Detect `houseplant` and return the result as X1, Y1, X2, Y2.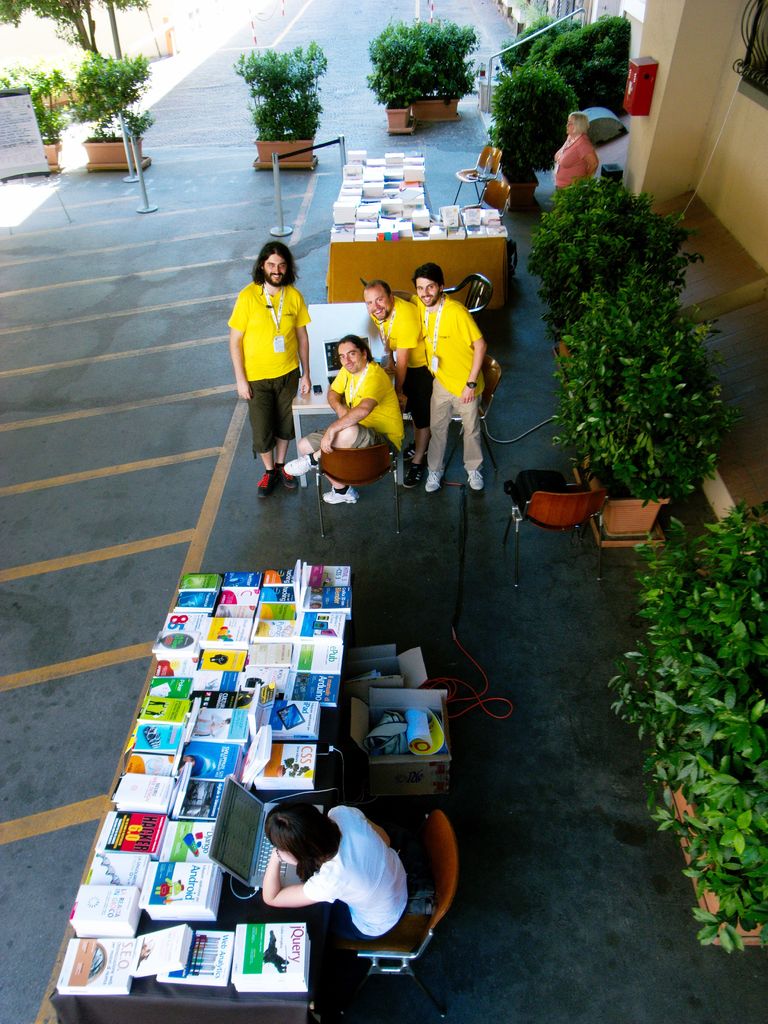
486, 63, 579, 216.
